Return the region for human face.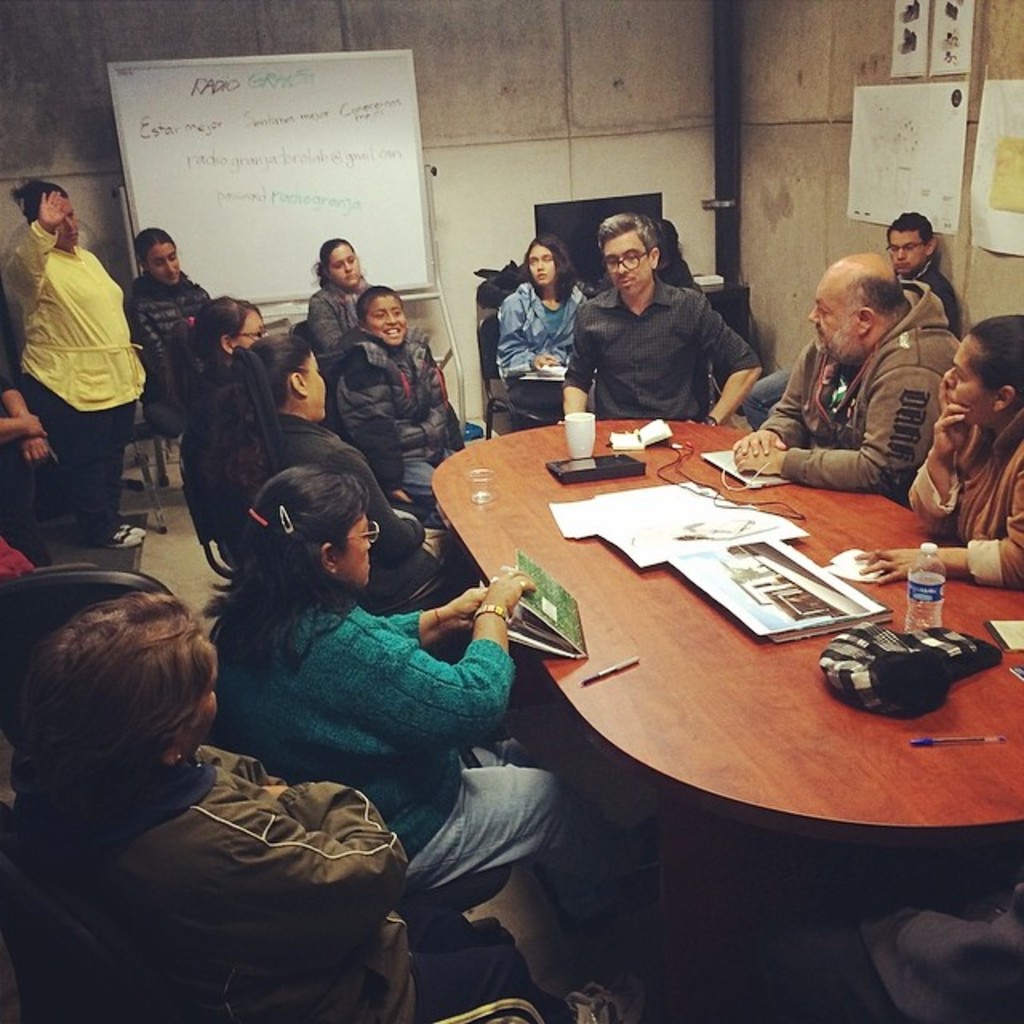
x1=58 y1=198 x2=82 y2=250.
